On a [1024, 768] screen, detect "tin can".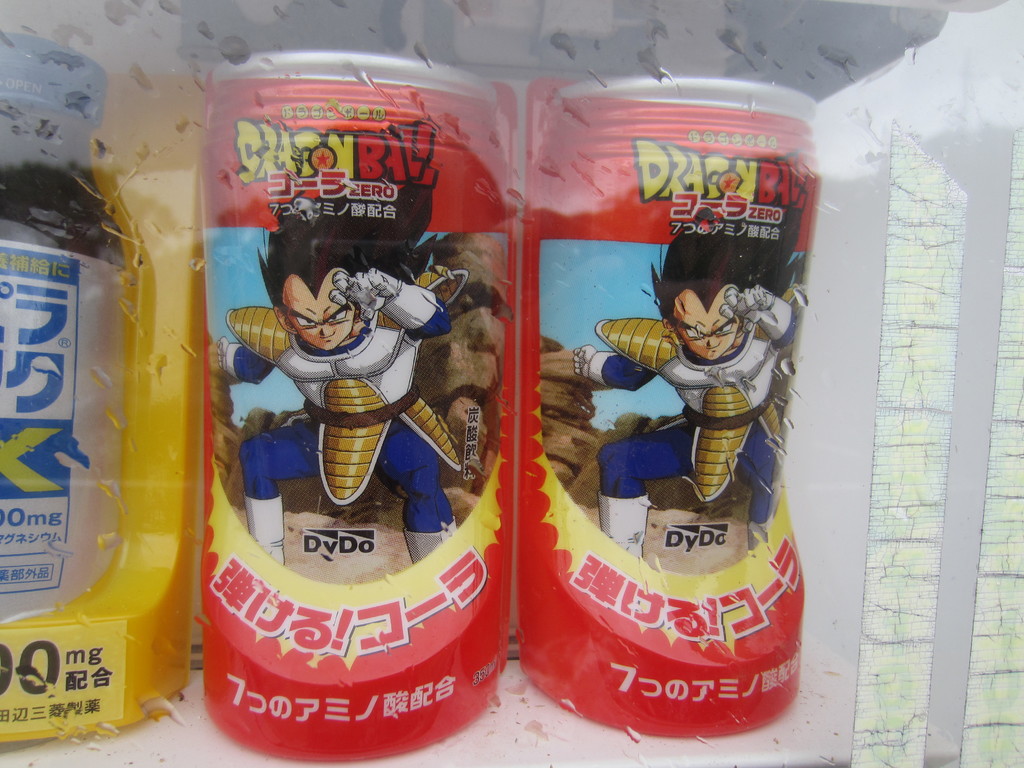
detection(198, 48, 518, 764).
